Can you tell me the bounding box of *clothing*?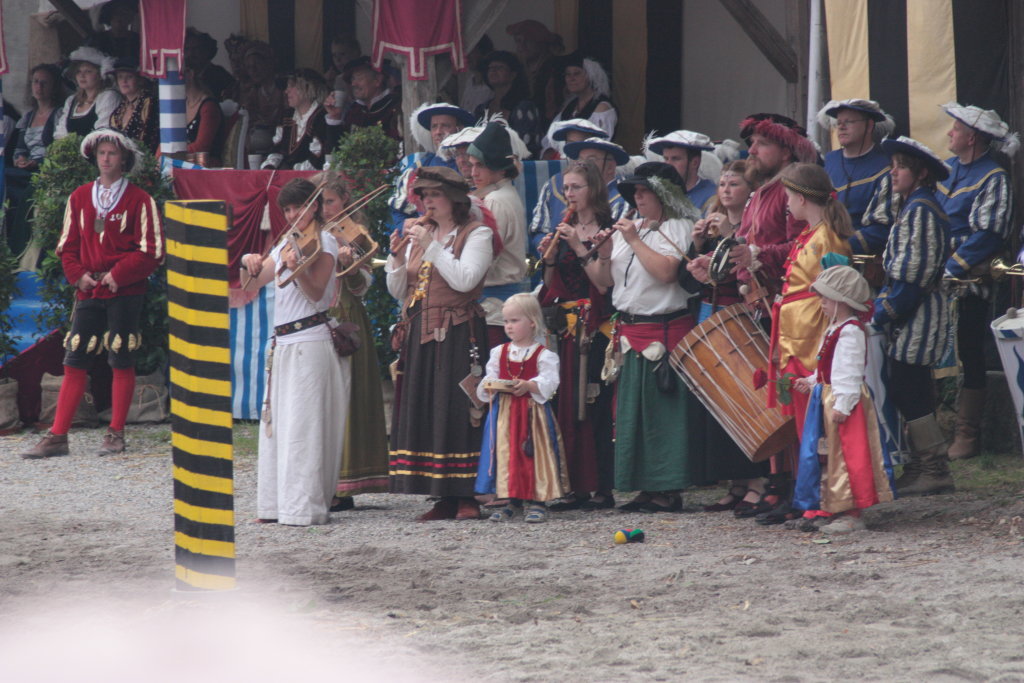
box=[856, 183, 953, 413].
